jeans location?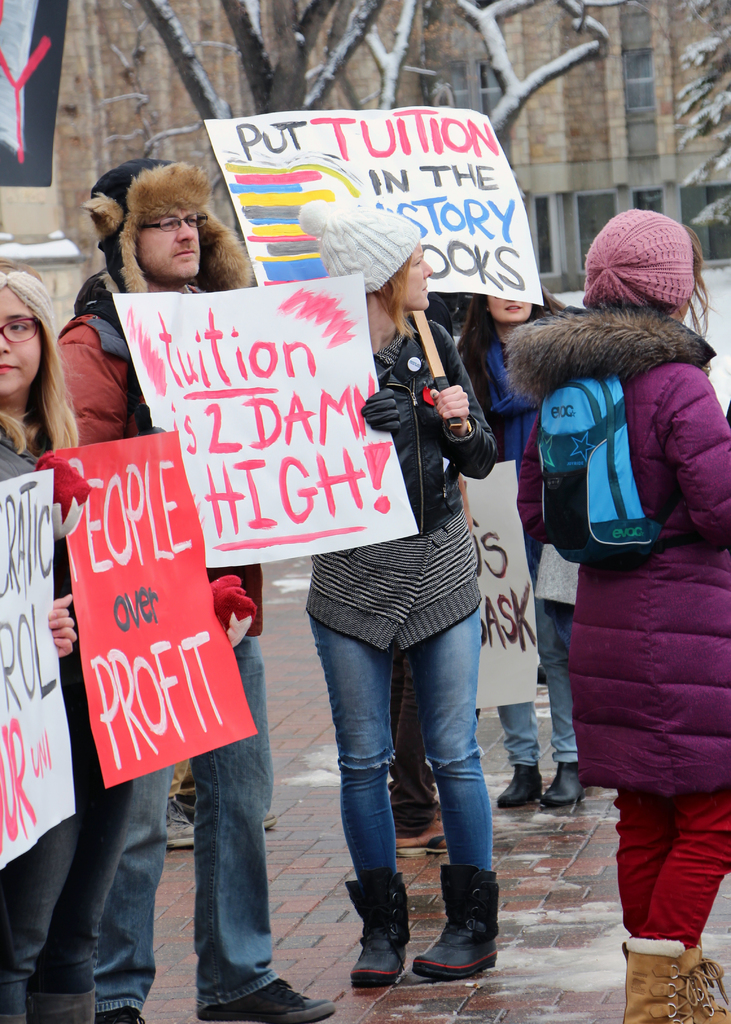
{"x1": 93, "y1": 634, "x2": 270, "y2": 1008}
